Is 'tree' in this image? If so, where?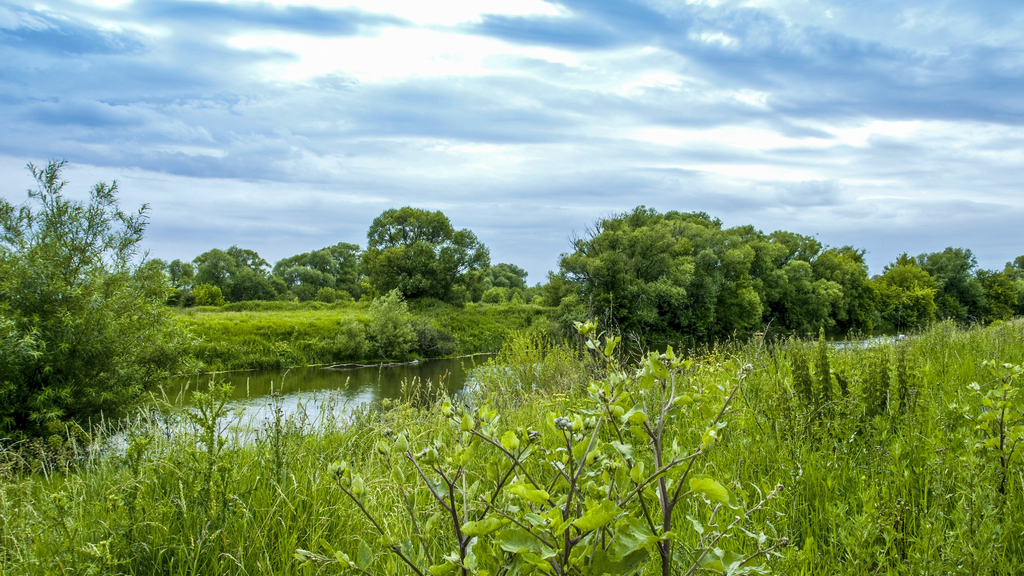
Yes, at bbox=[906, 243, 995, 326].
